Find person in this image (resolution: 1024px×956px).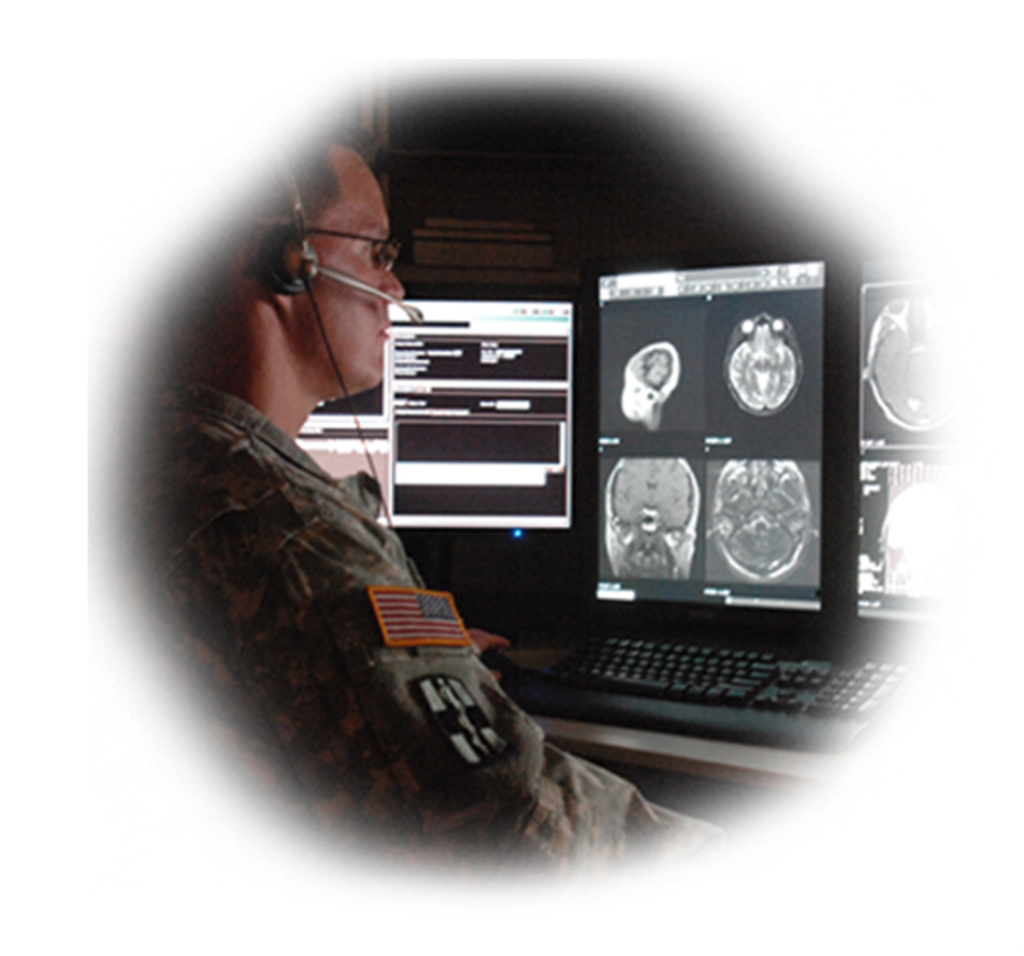
pyautogui.locateOnScreen(91, 118, 748, 892).
